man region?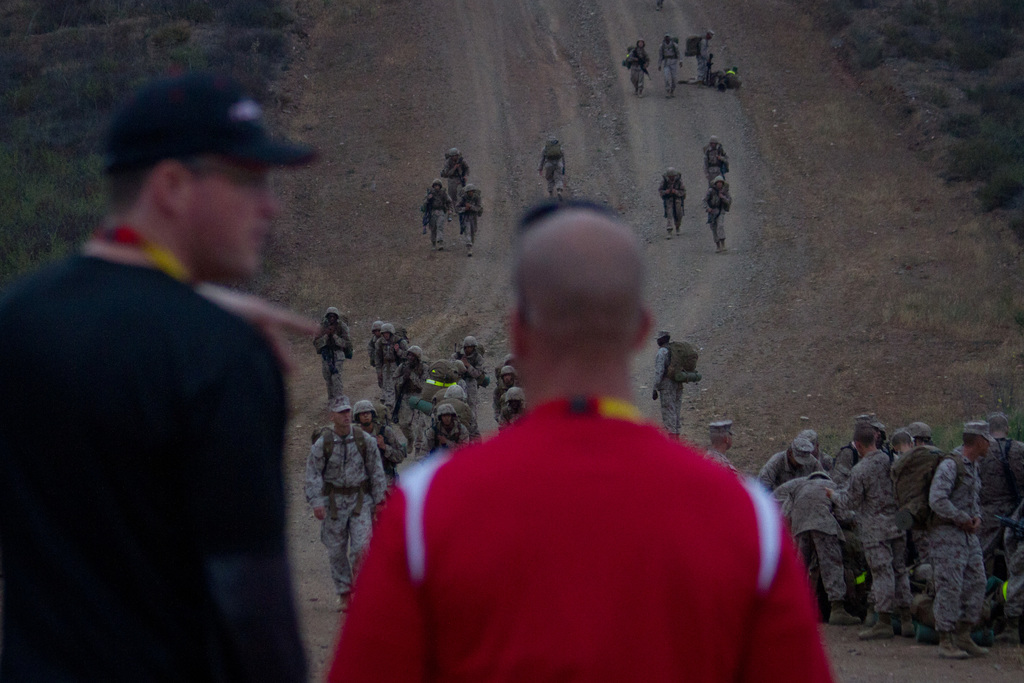
657, 32, 678, 95
